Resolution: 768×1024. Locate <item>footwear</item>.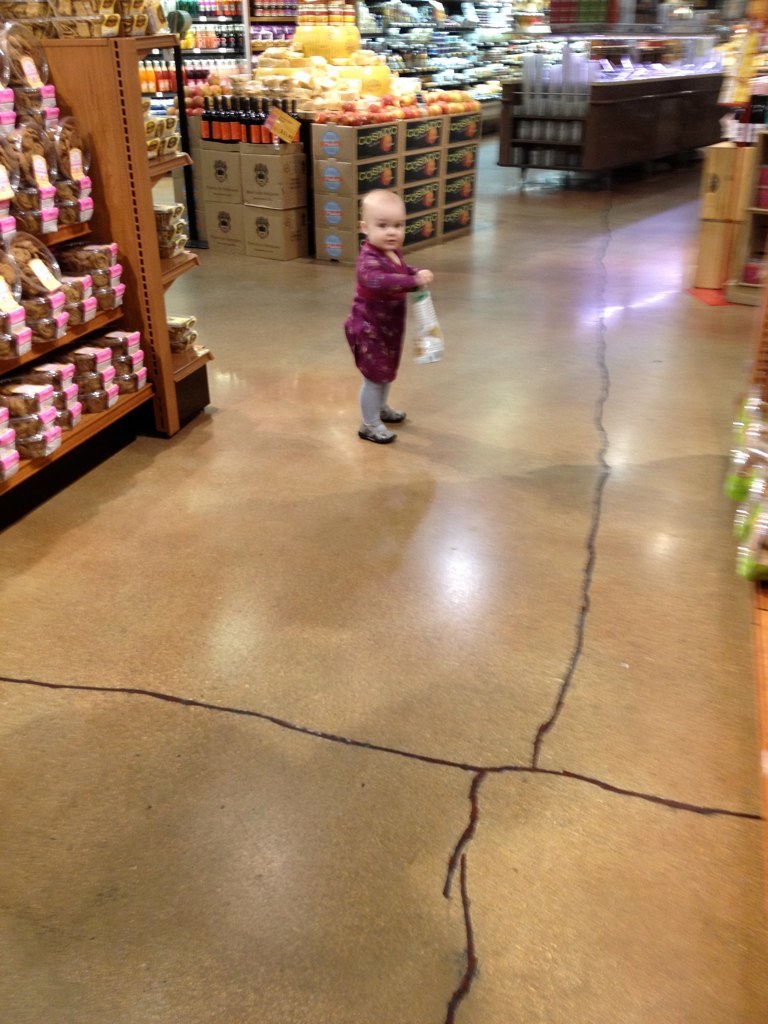
bbox(377, 410, 412, 423).
